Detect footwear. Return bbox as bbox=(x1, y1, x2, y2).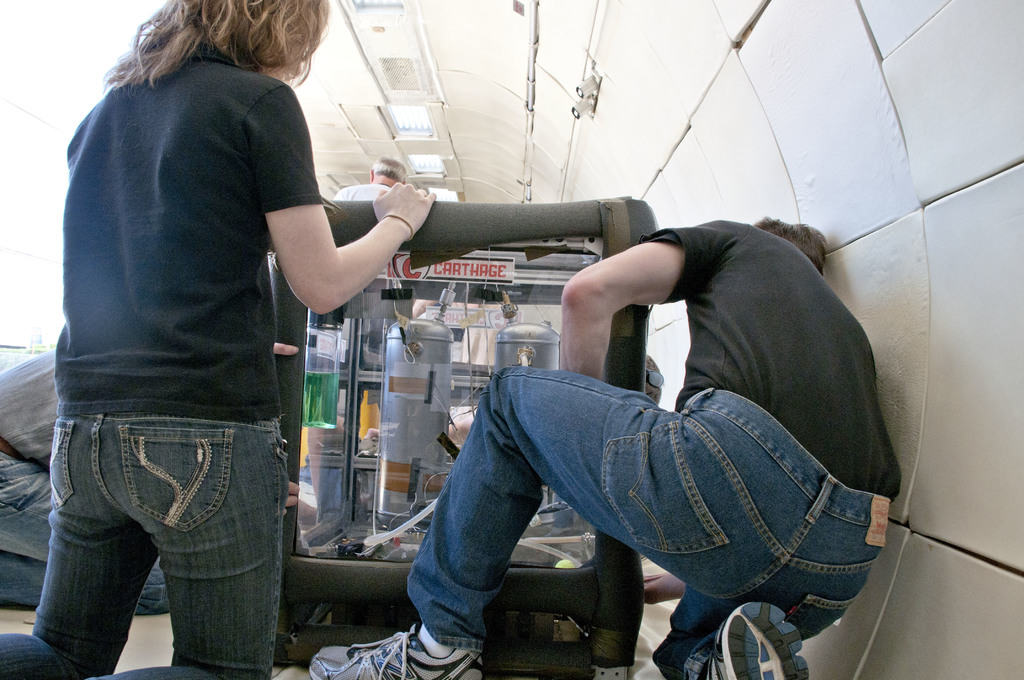
bbox=(307, 619, 483, 679).
